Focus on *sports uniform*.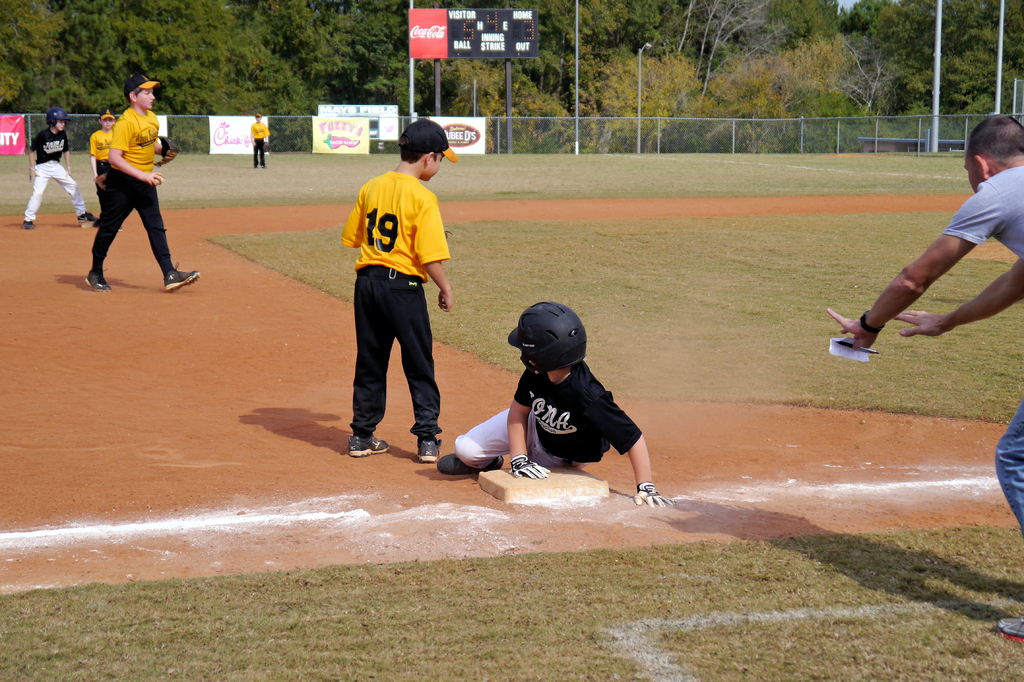
Focused at (left=251, top=113, right=269, bottom=166).
